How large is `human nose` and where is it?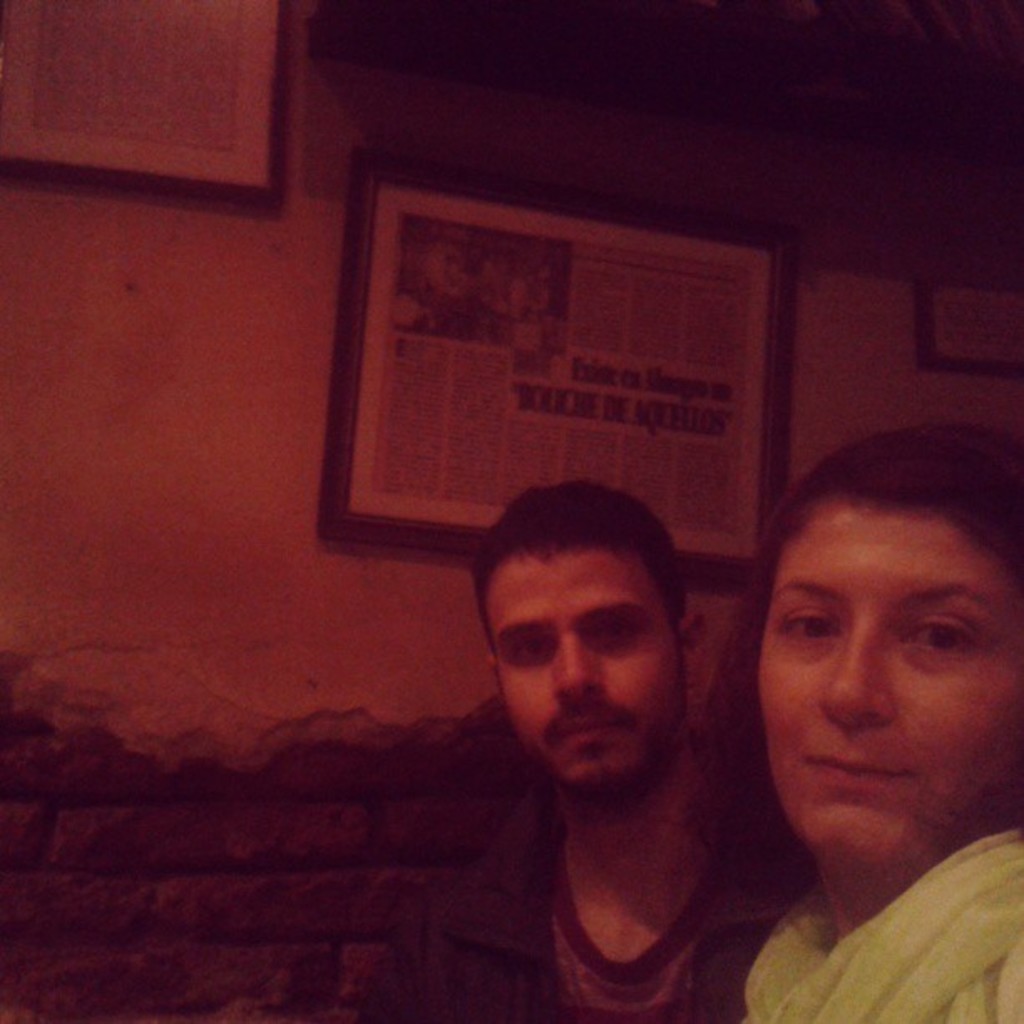
Bounding box: pyautogui.locateOnScreen(557, 619, 607, 703).
